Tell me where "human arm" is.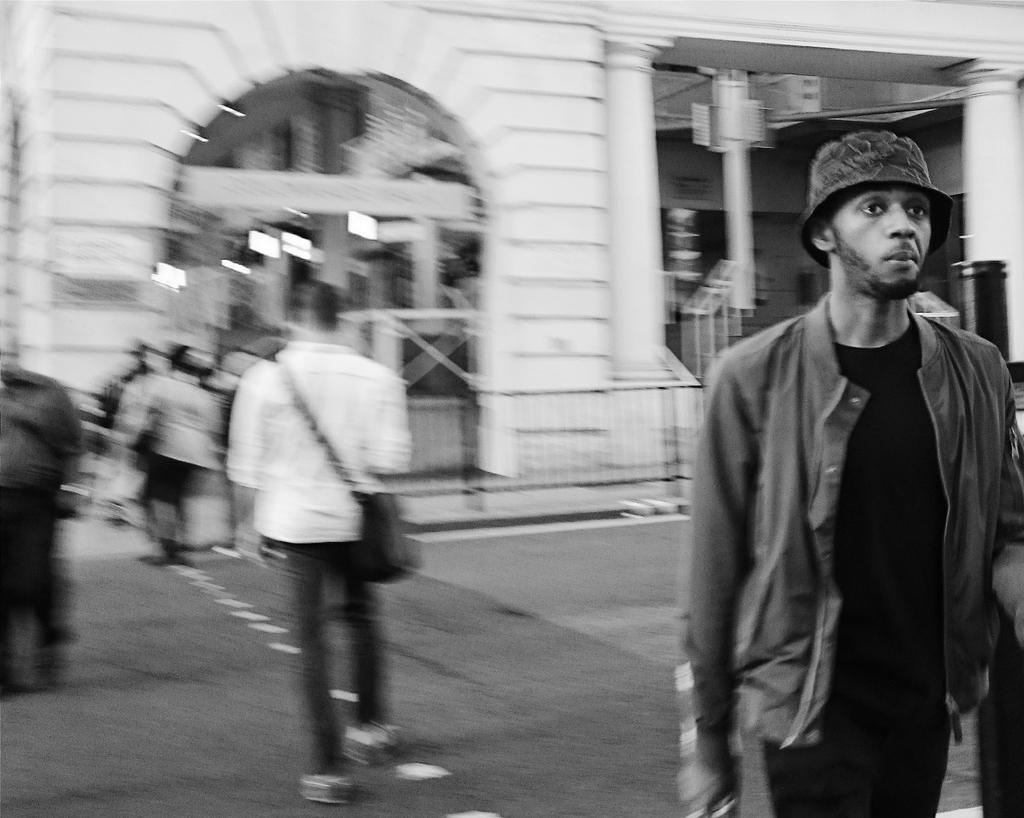
"human arm" is at [673,355,736,817].
